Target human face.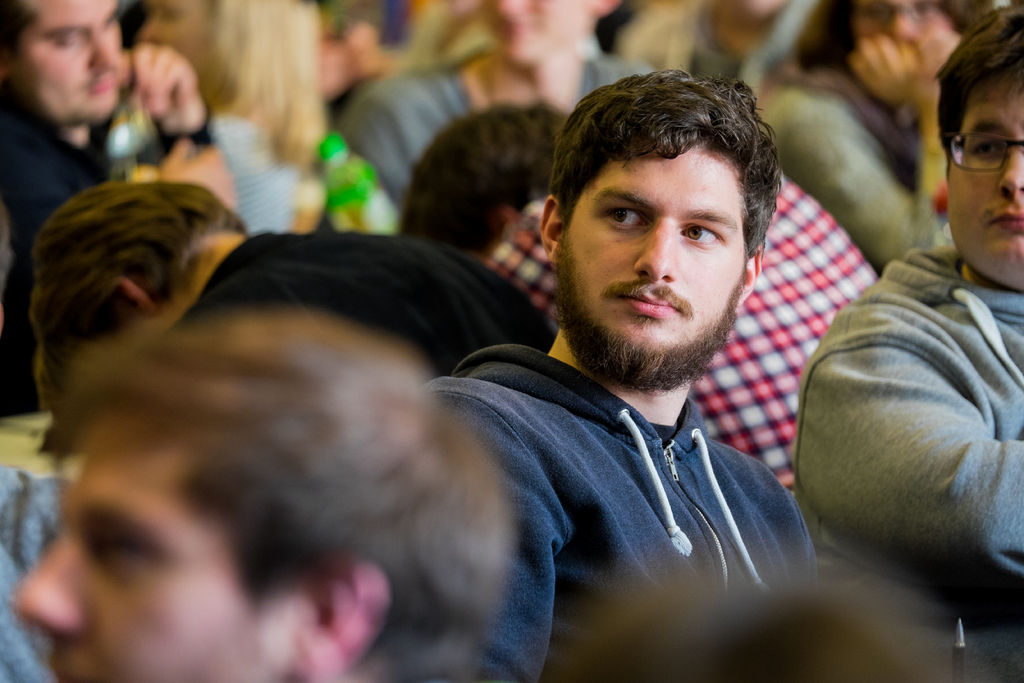
Target region: [11,0,125,123].
